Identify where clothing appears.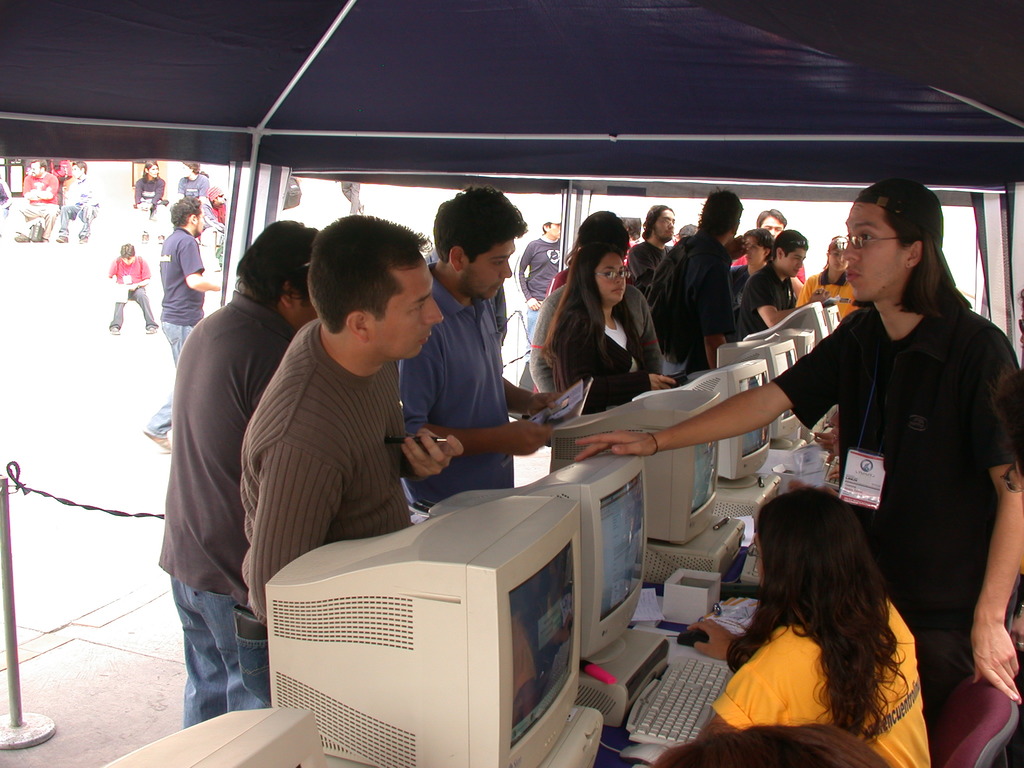
Appears at 168:172:211:227.
